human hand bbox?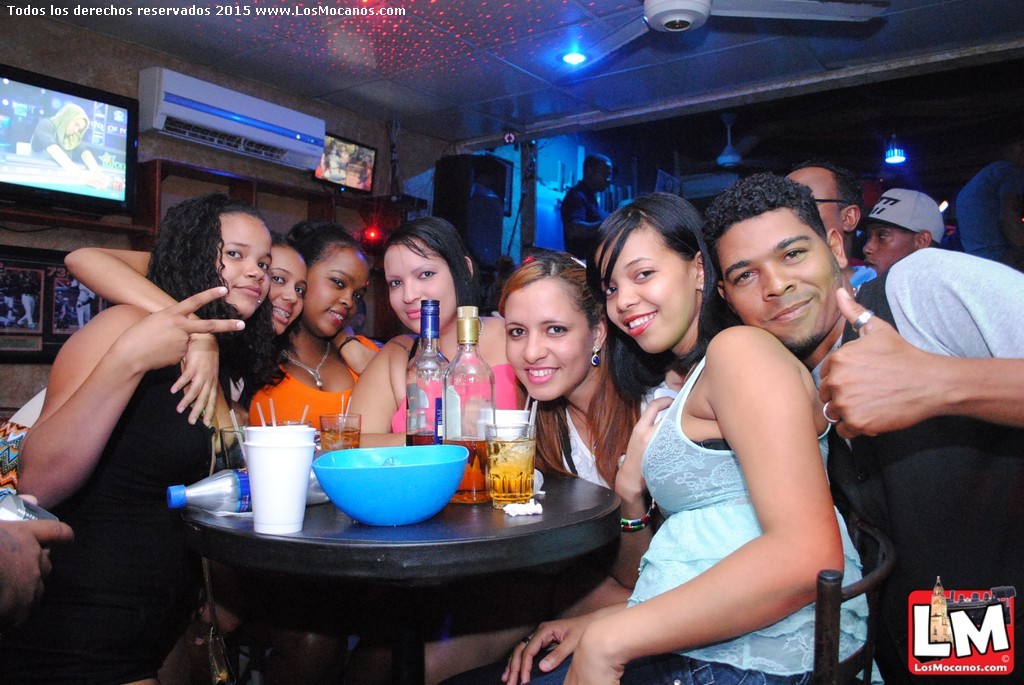
locate(821, 292, 928, 438)
